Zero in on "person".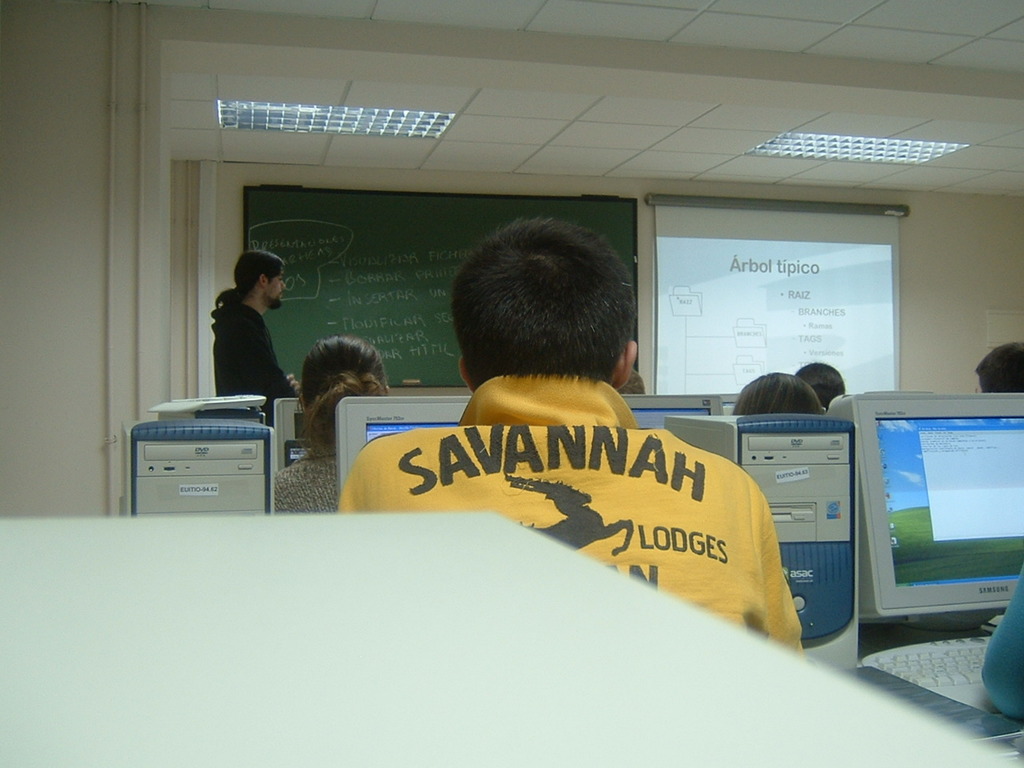
Zeroed in: Rect(267, 334, 385, 518).
